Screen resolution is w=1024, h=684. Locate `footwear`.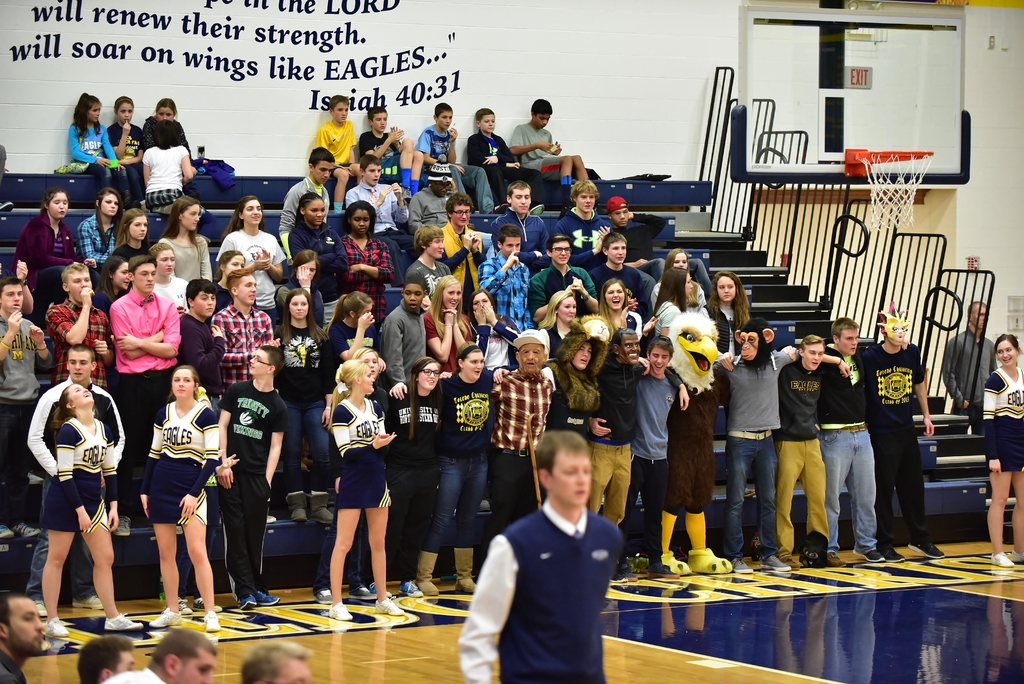
(left=647, top=560, right=678, bottom=578).
